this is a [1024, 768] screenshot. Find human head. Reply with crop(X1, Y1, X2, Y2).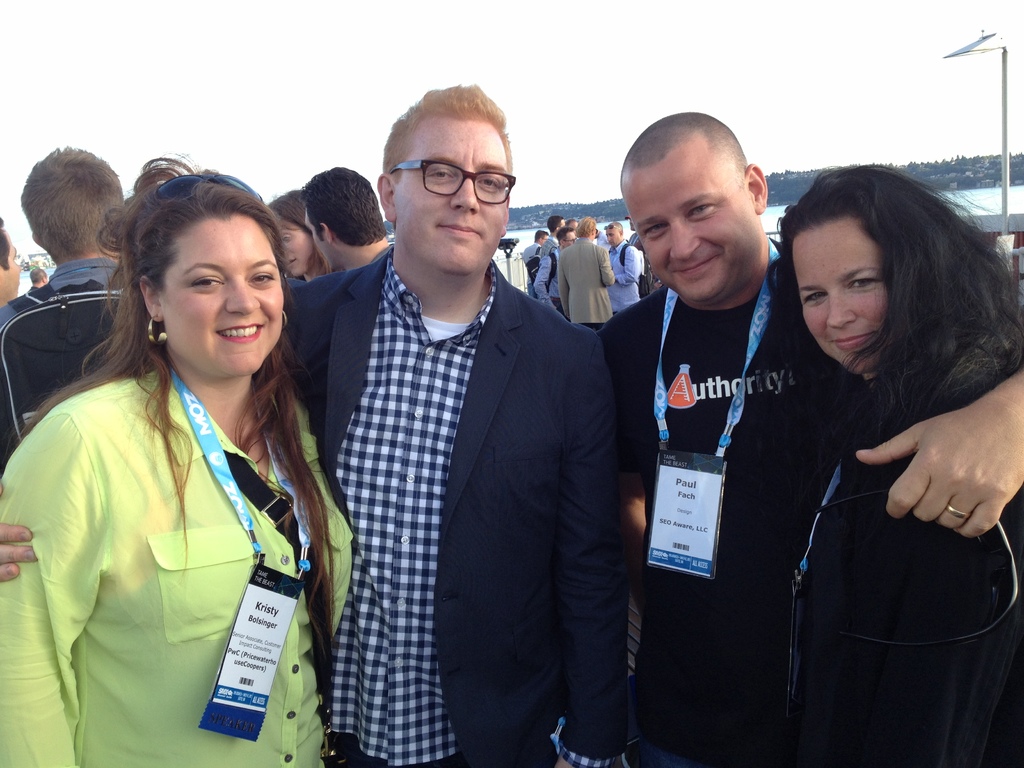
crop(262, 191, 303, 271).
